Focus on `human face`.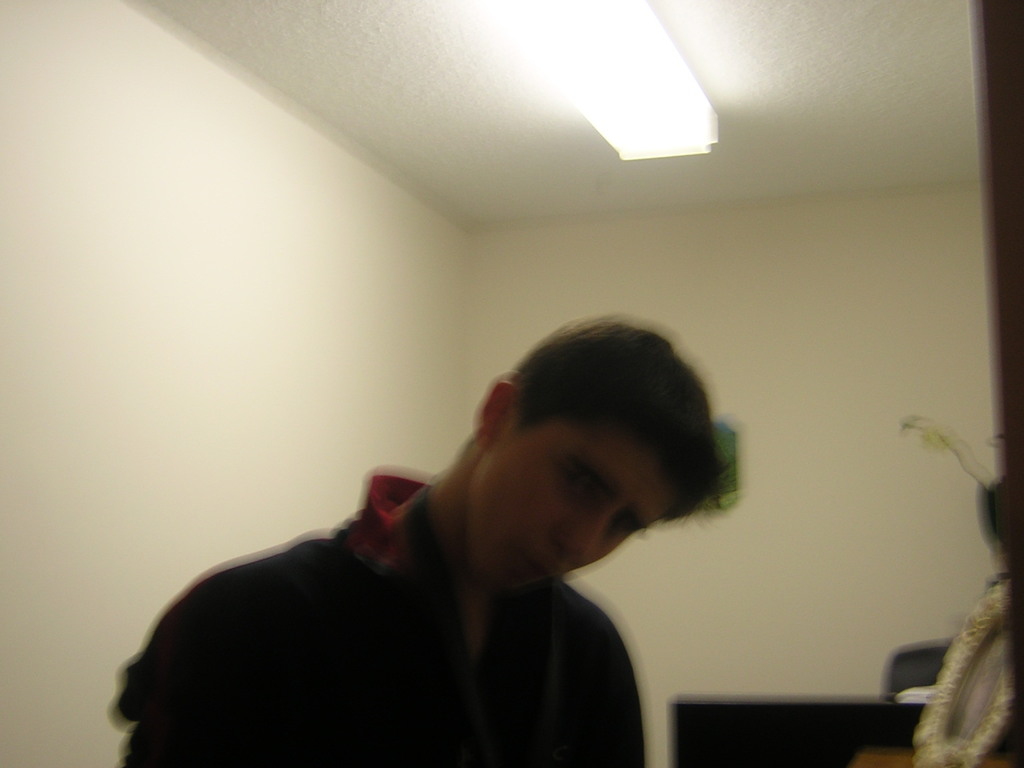
Focused at l=472, t=408, r=674, b=595.
